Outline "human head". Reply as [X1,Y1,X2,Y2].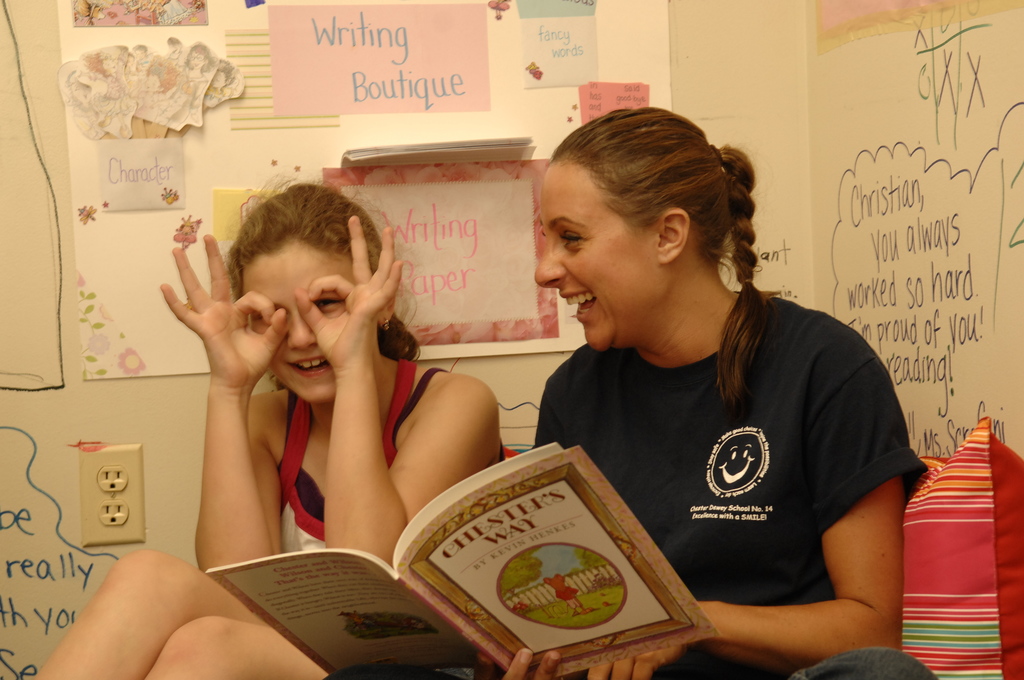
[525,108,767,346].
